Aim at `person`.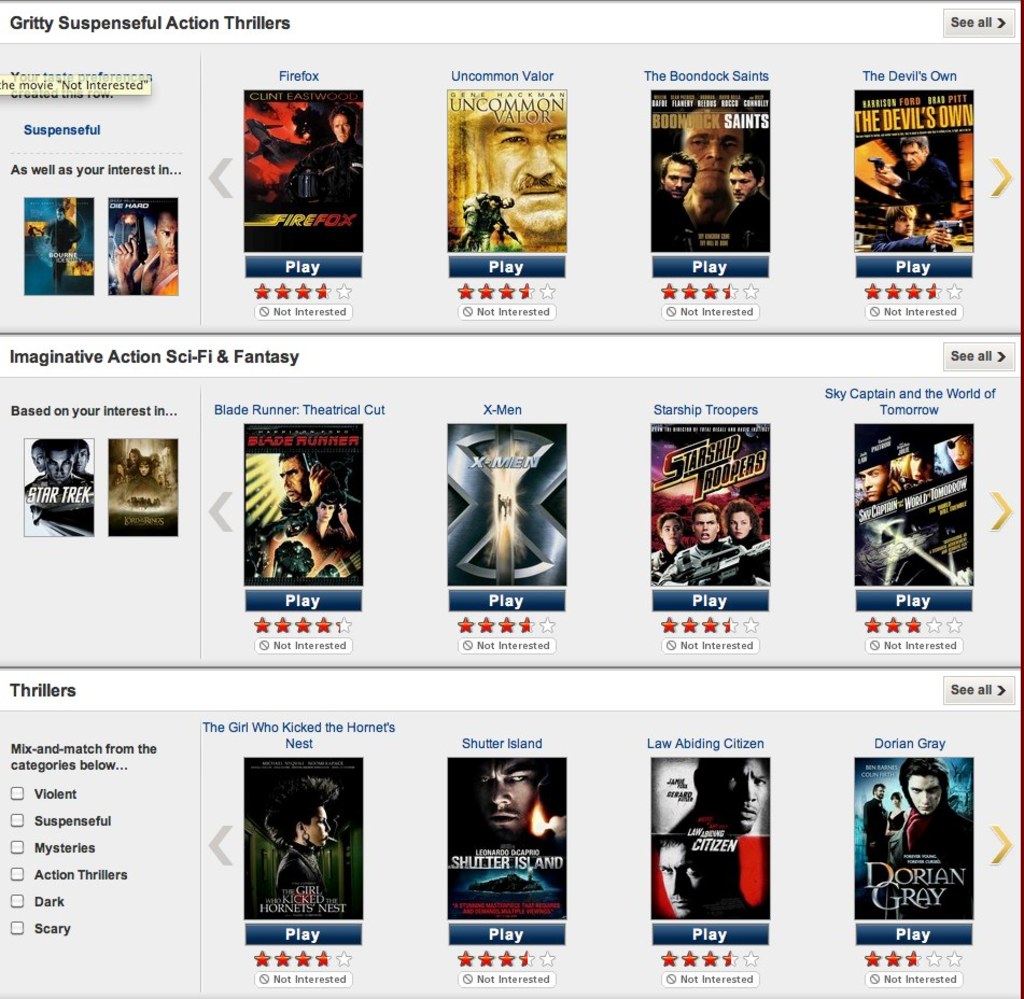
Aimed at (728, 157, 768, 253).
